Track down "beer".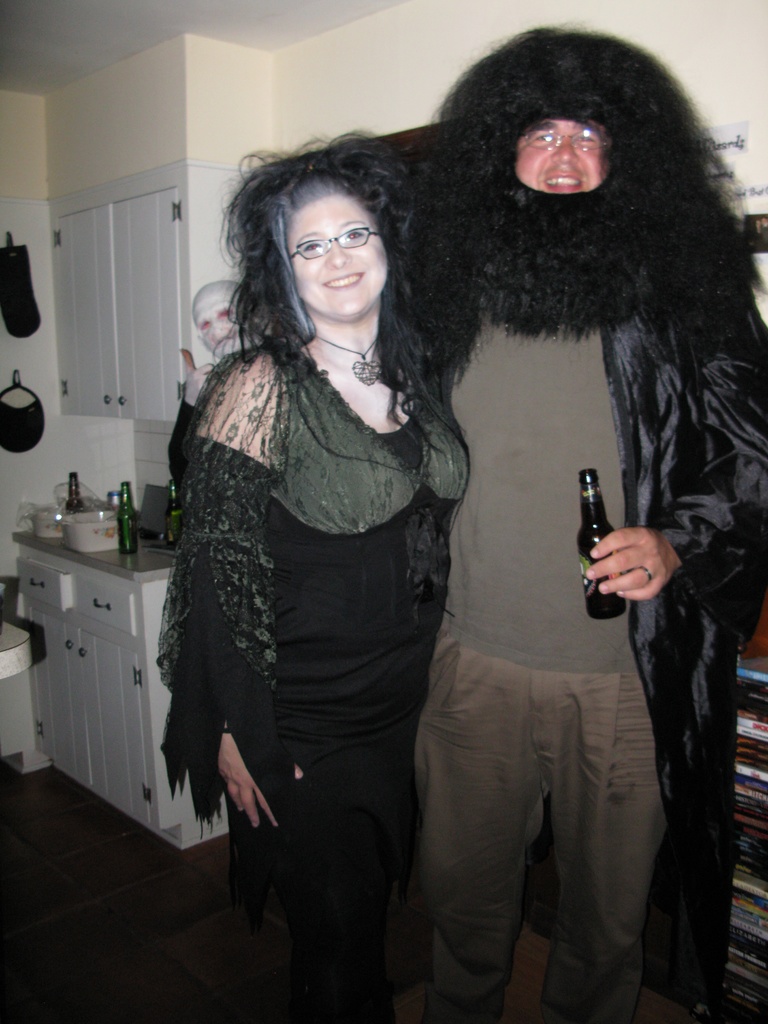
Tracked to x1=573, y1=469, x2=624, y2=619.
